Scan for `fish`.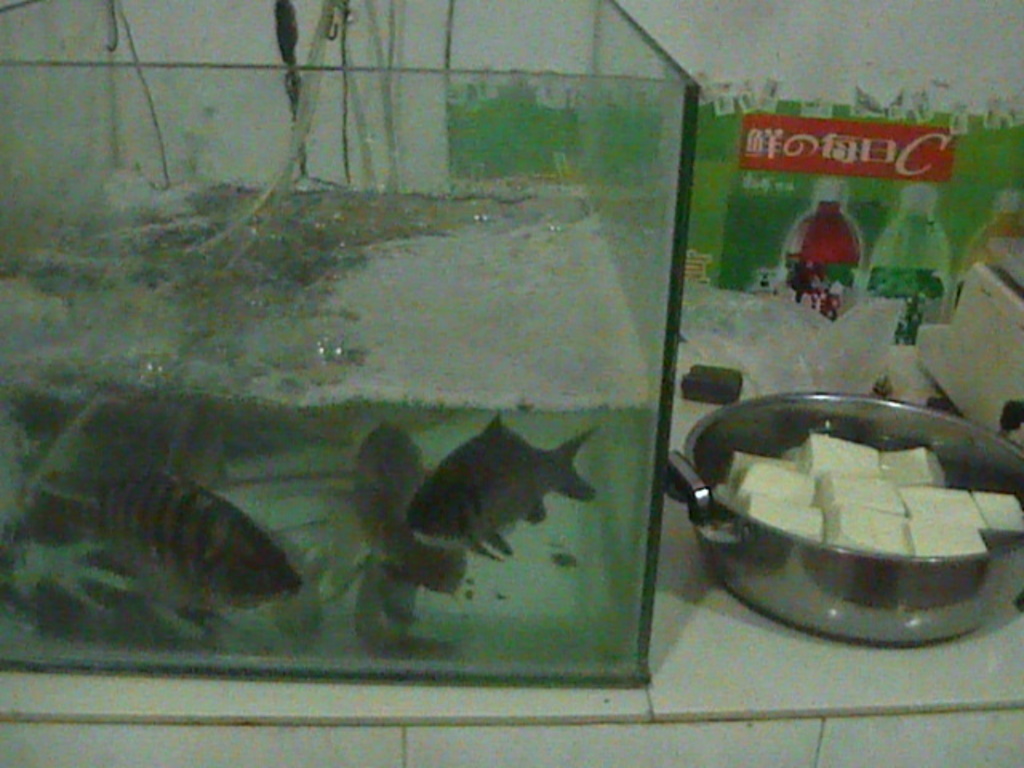
Scan result: select_region(66, 466, 306, 618).
